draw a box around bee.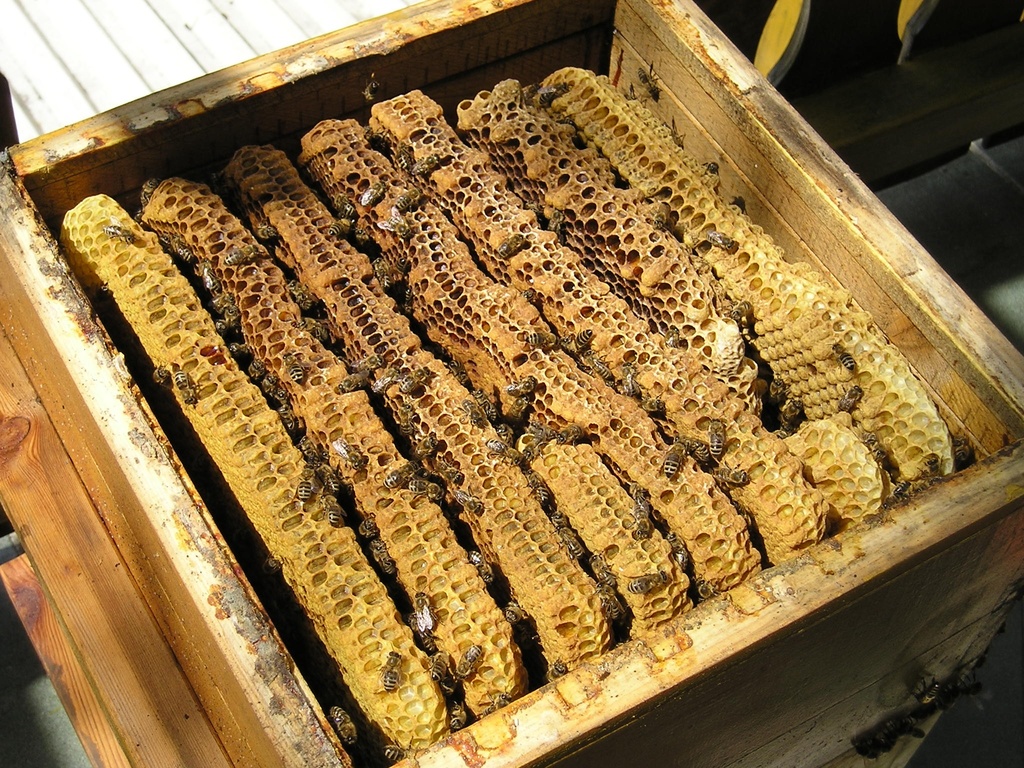
[x1=518, y1=284, x2=538, y2=309].
